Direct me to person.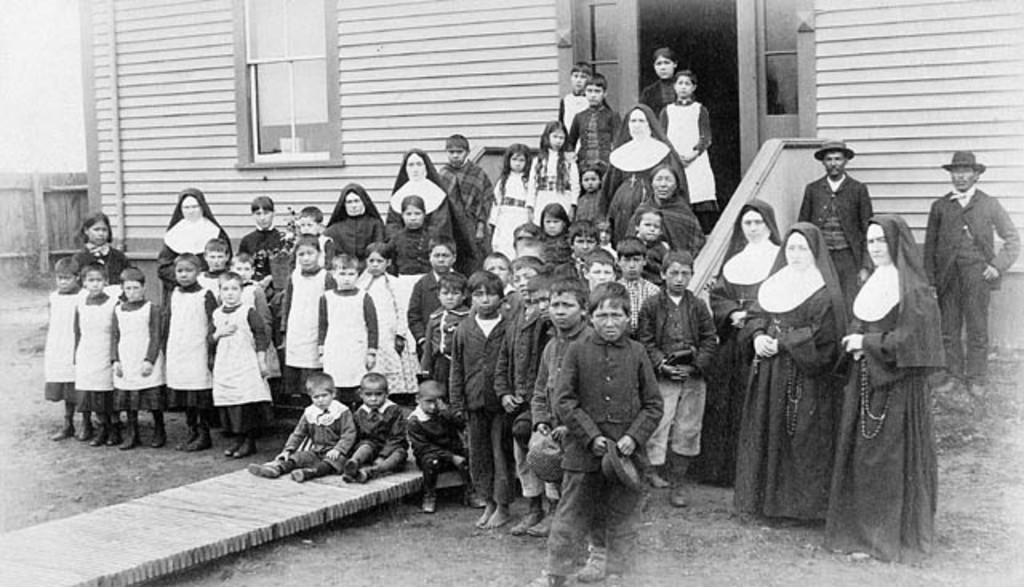
Direction: 578 245 618 293.
